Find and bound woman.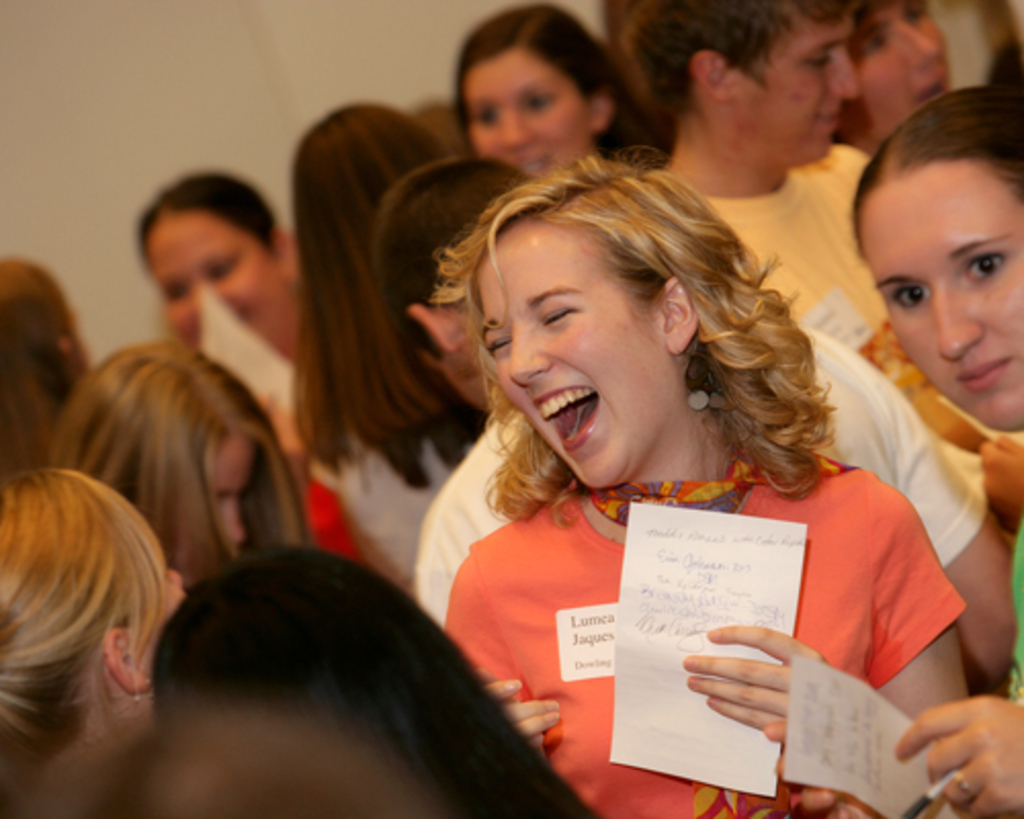
Bound: [53,332,319,608].
